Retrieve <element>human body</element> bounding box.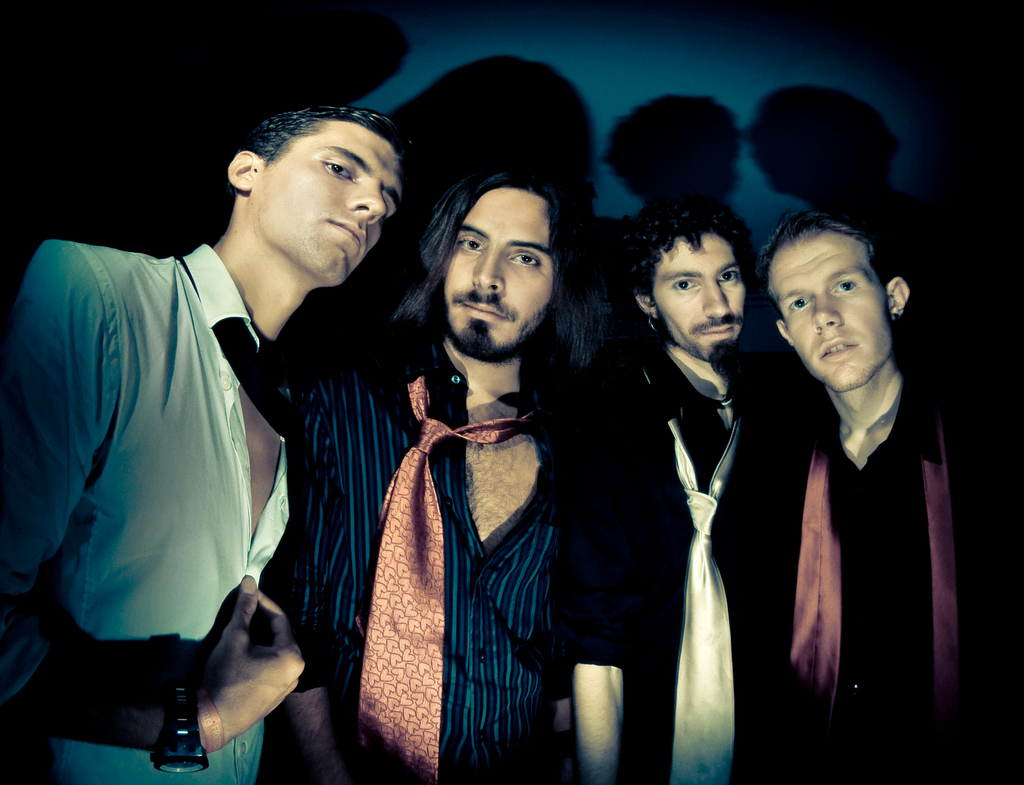
Bounding box: crop(0, 234, 307, 784).
